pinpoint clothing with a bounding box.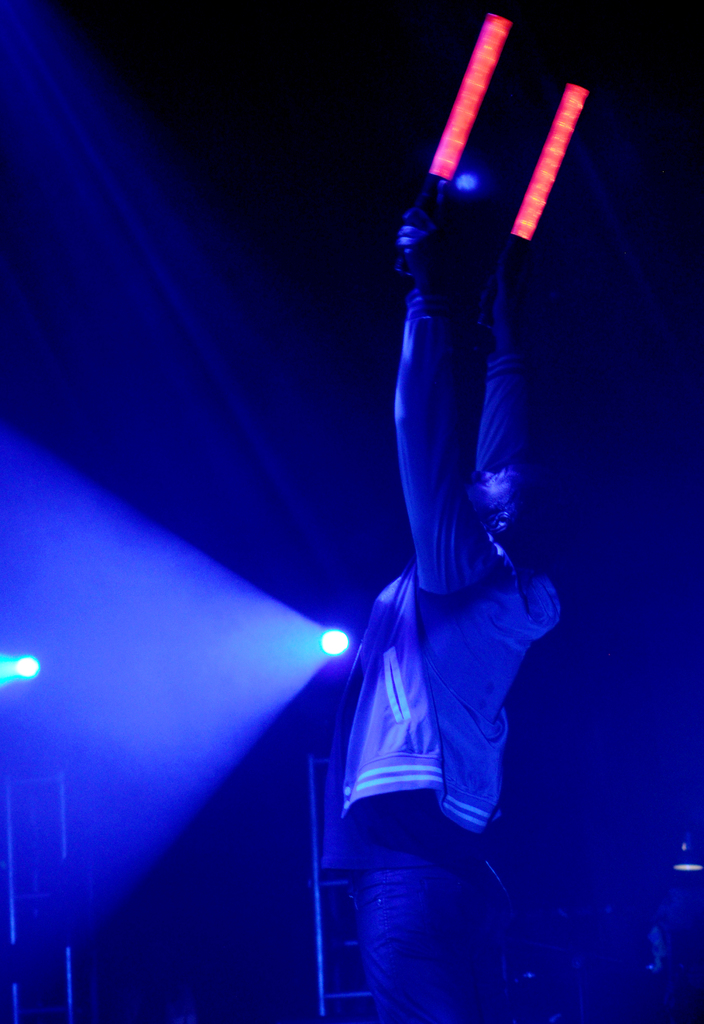
(323, 287, 563, 1023).
